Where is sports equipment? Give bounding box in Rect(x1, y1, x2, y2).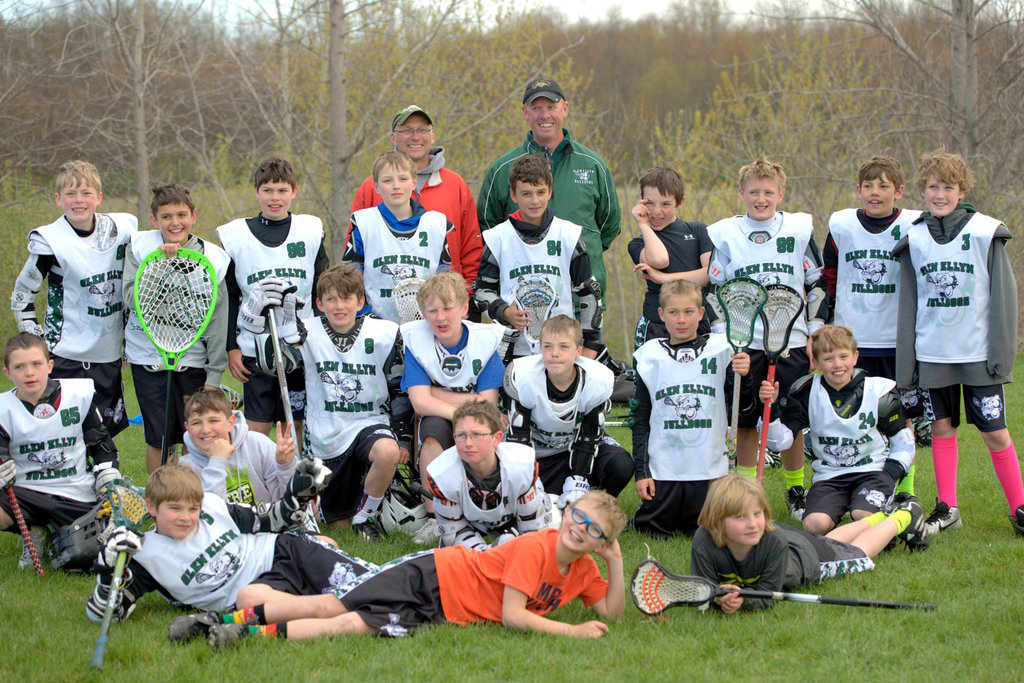
Rect(12, 258, 51, 338).
